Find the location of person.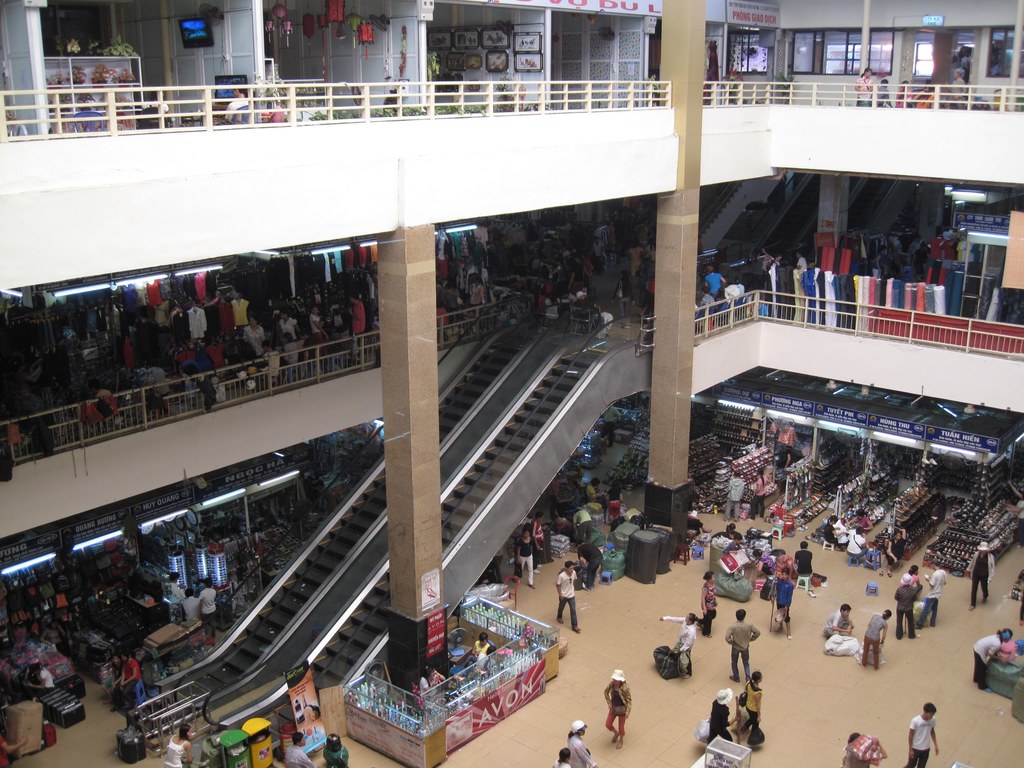
Location: box(850, 66, 874, 103).
